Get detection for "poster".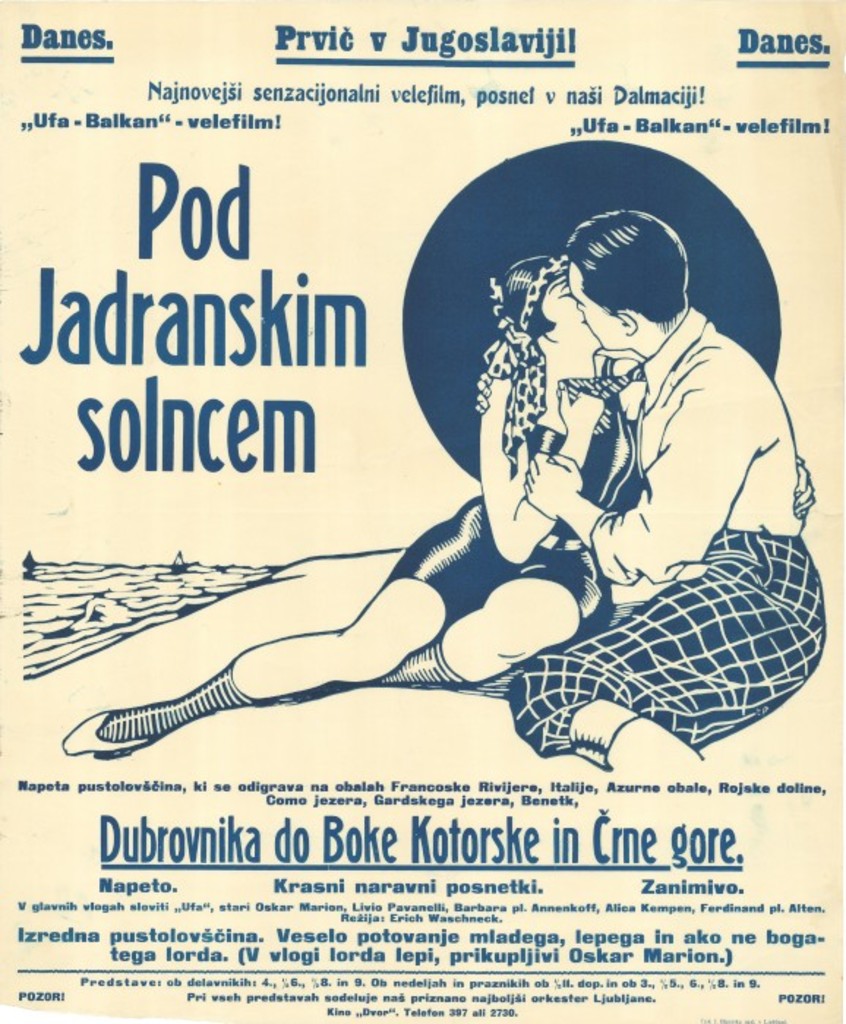
Detection: l=0, t=0, r=845, b=1023.
